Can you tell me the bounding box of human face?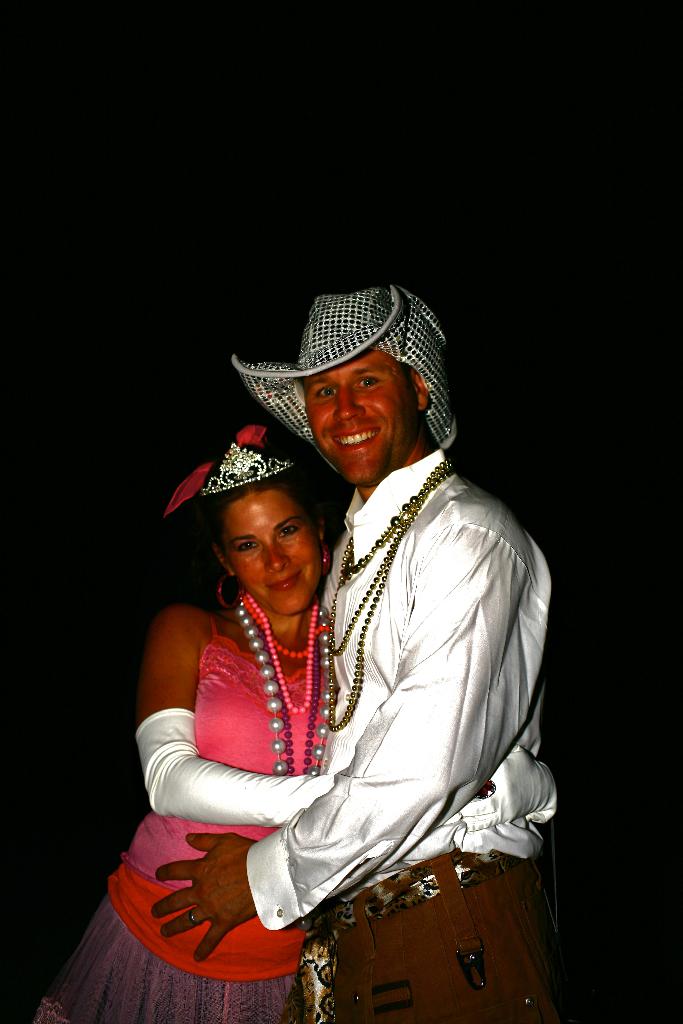
bbox=(300, 348, 415, 484).
